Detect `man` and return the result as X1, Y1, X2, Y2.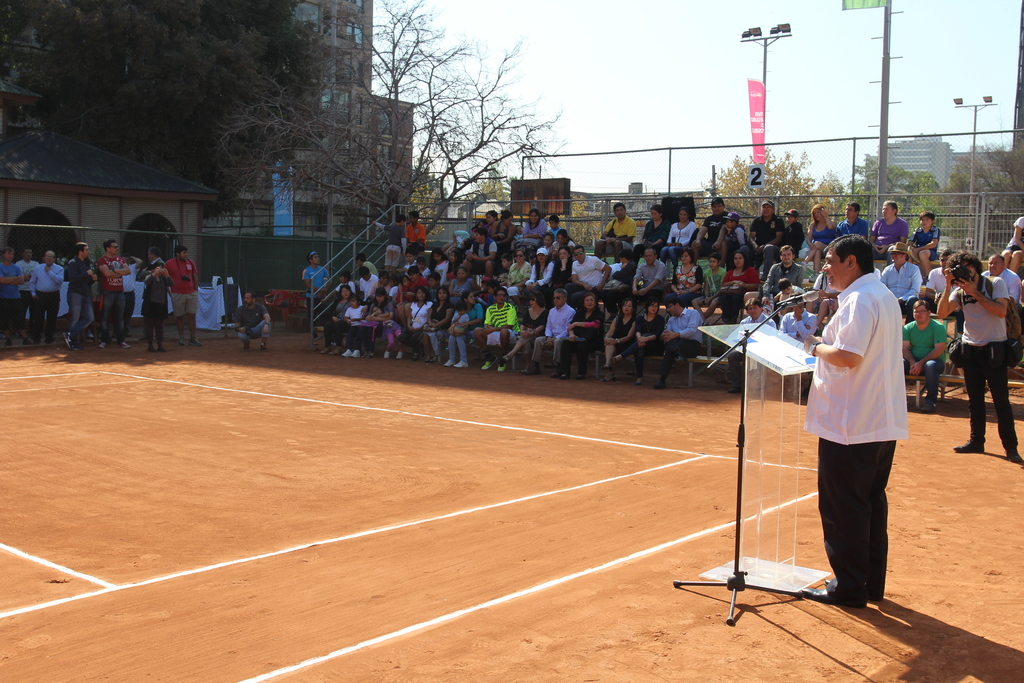
26, 245, 58, 347.
